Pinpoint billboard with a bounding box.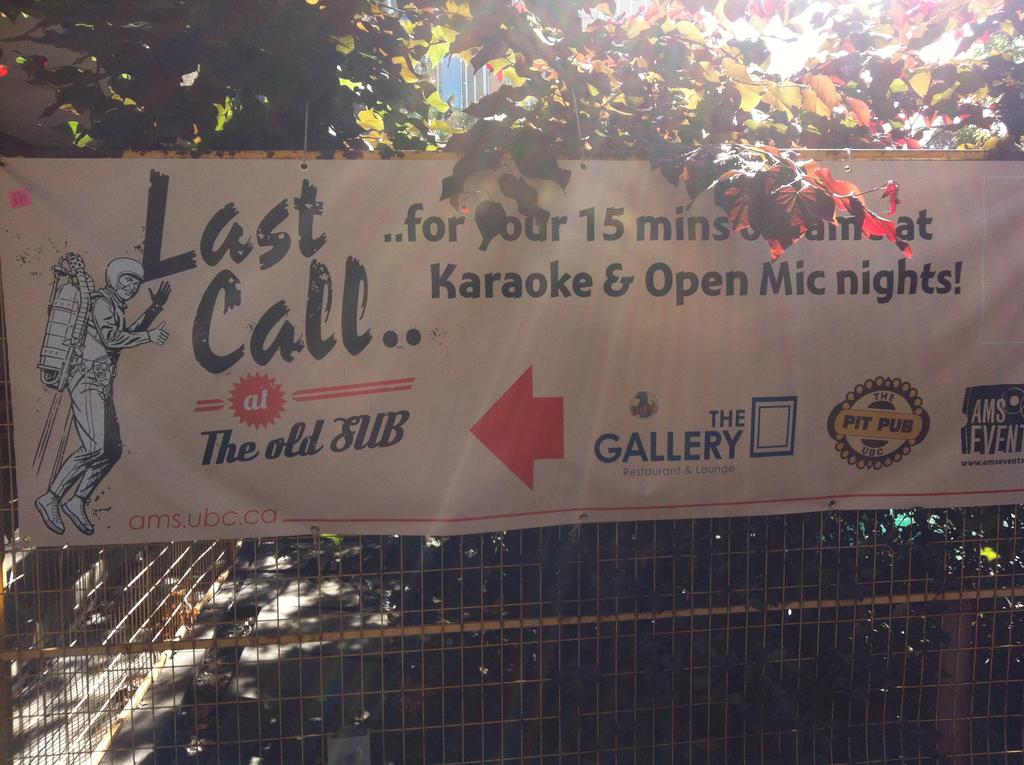
[x1=44, y1=120, x2=980, y2=568].
